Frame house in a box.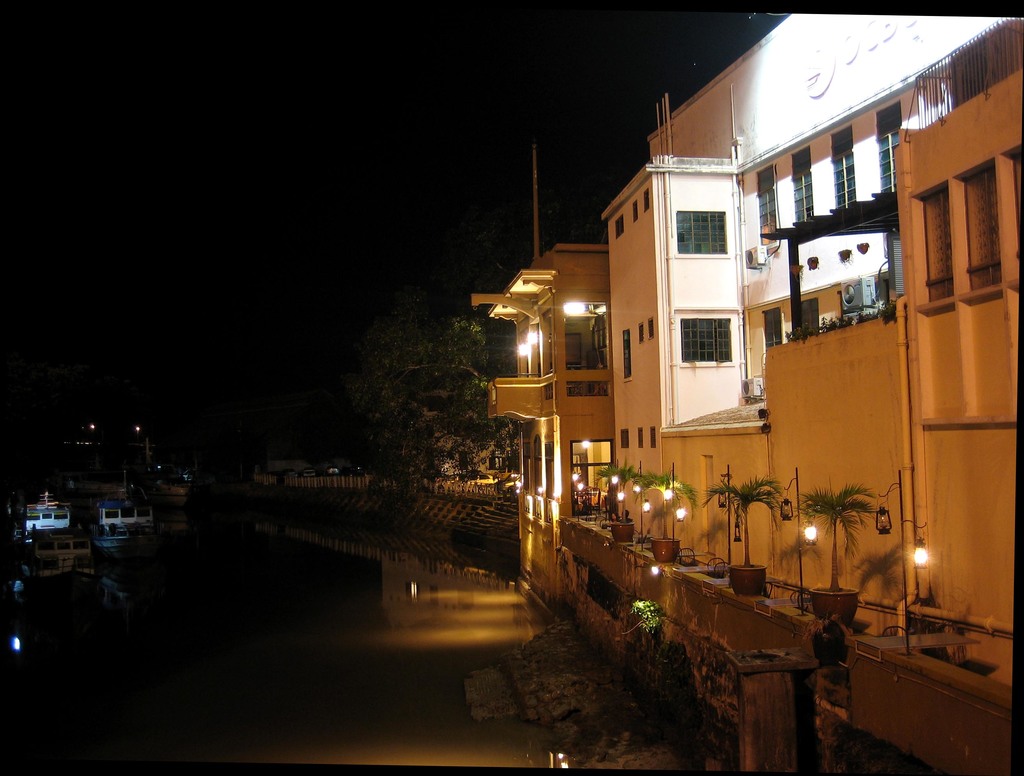
bbox=[605, 146, 745, 563].
